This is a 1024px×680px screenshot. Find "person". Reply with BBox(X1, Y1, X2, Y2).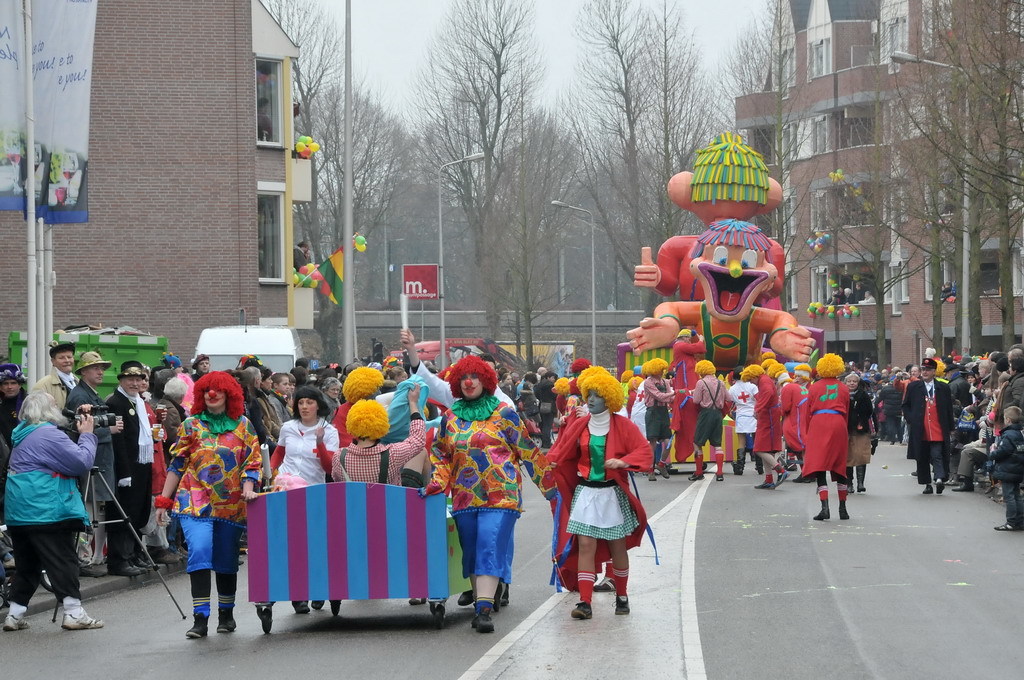
BBox(269, 384, 340, 485).
